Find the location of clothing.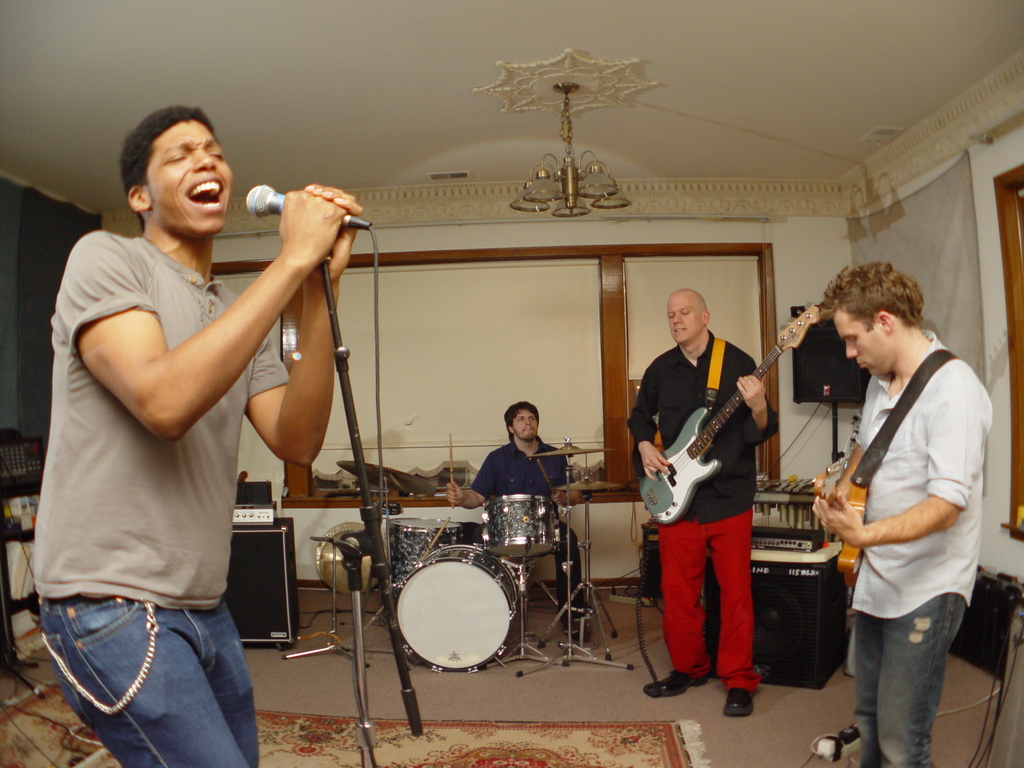
Location: 472, 447, 579, 611.
